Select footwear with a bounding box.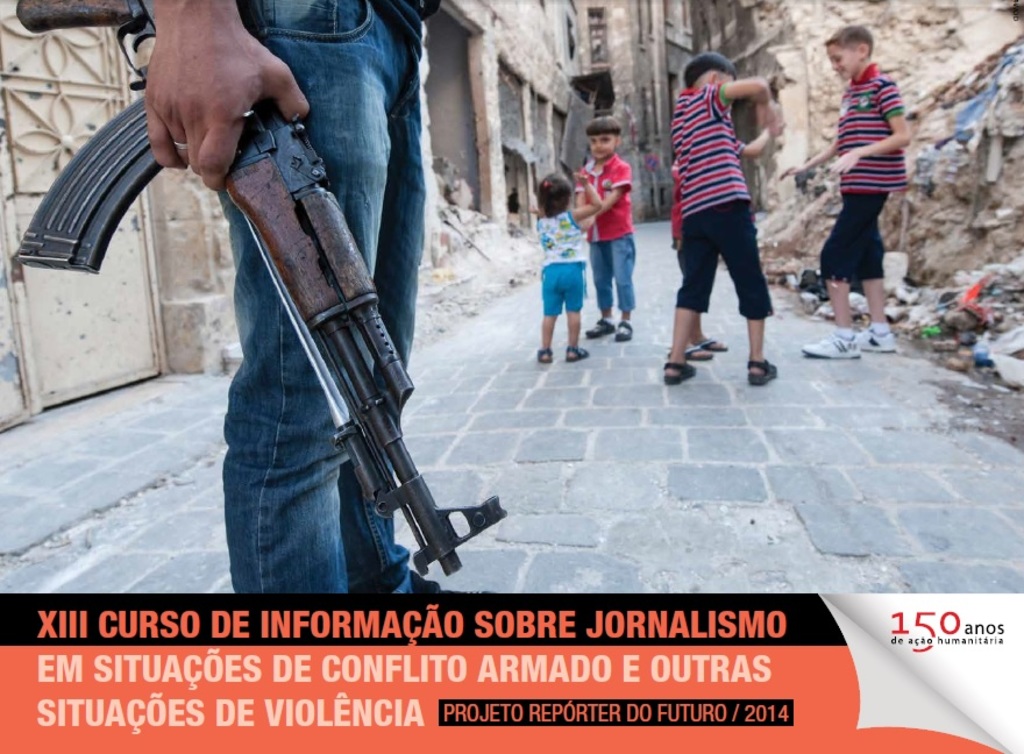
803/334/861/360.
